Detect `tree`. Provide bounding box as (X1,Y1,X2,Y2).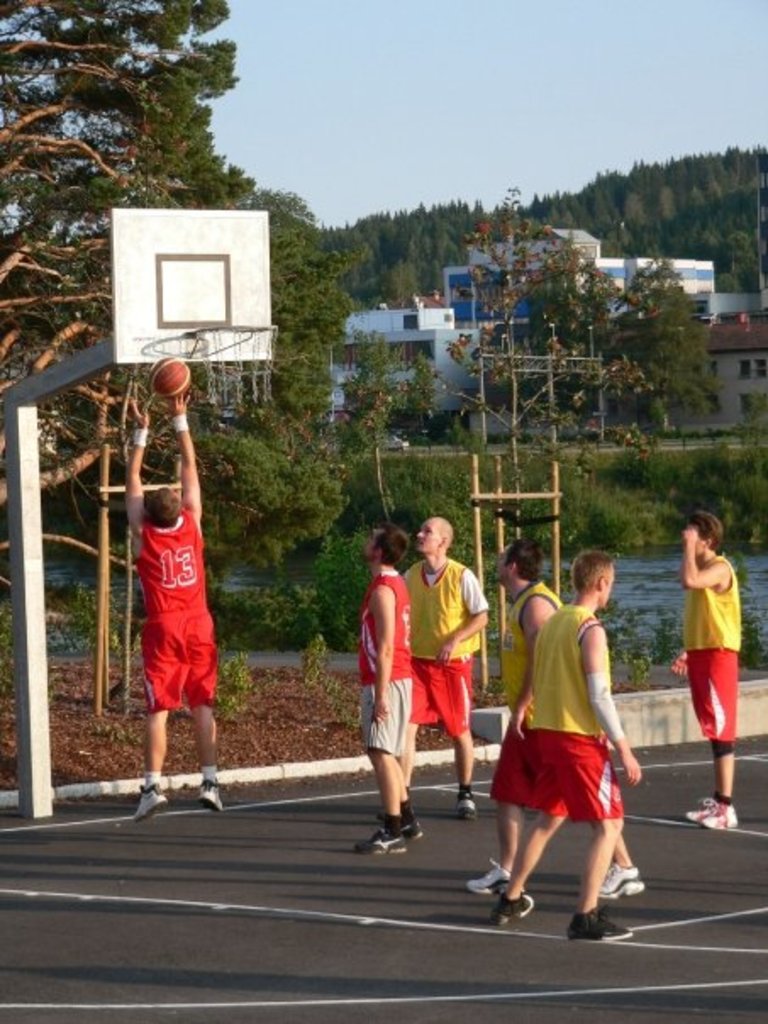
(529,268,722,422).
